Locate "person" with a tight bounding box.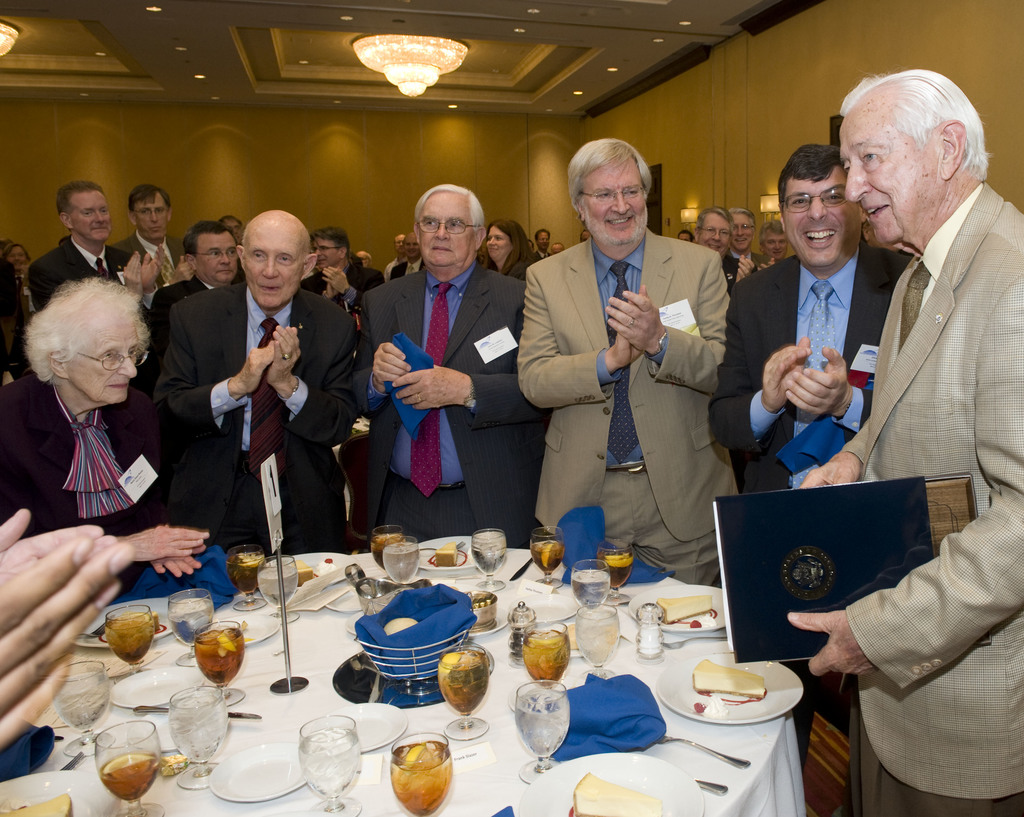
left=378, top=228, right=439, bottom=284.
